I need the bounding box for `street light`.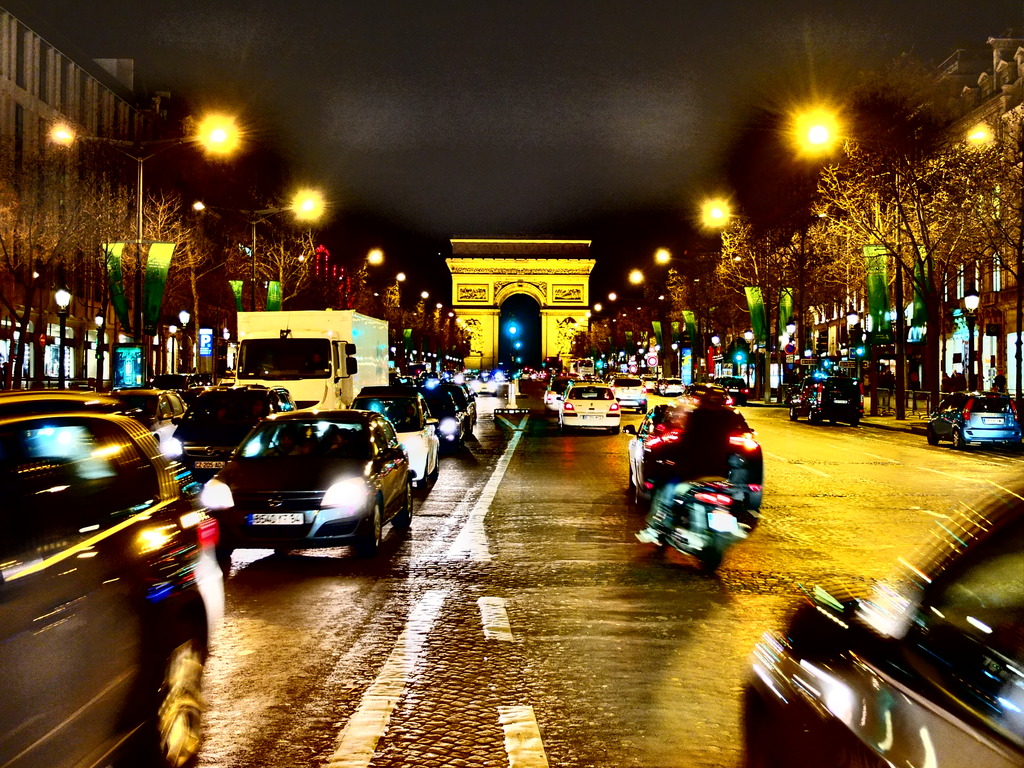
Here it is: locate(785, 319, 803, 380).
